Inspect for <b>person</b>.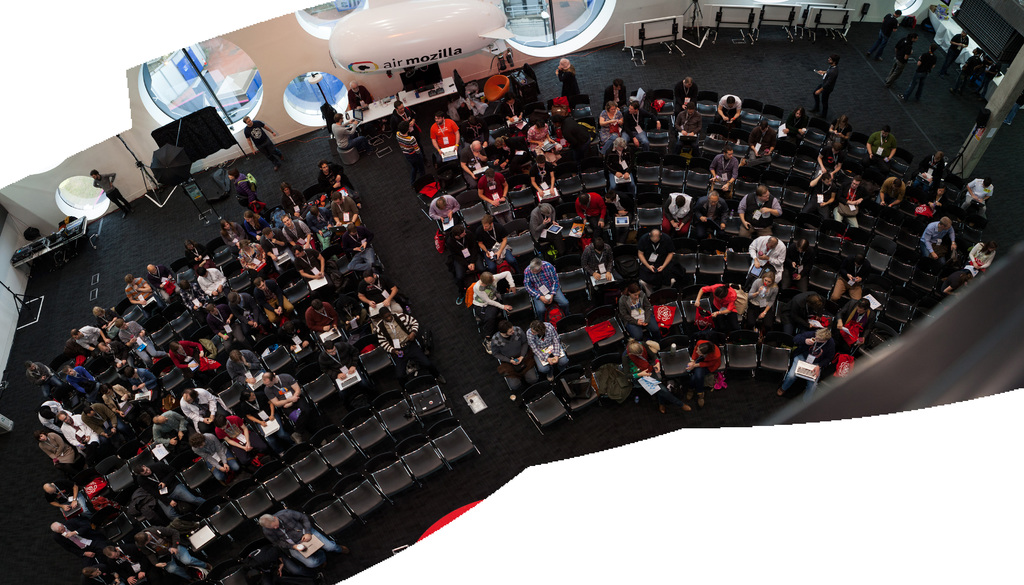
Inspection: [x1=49, y1=517, x2=108, y2=557].
